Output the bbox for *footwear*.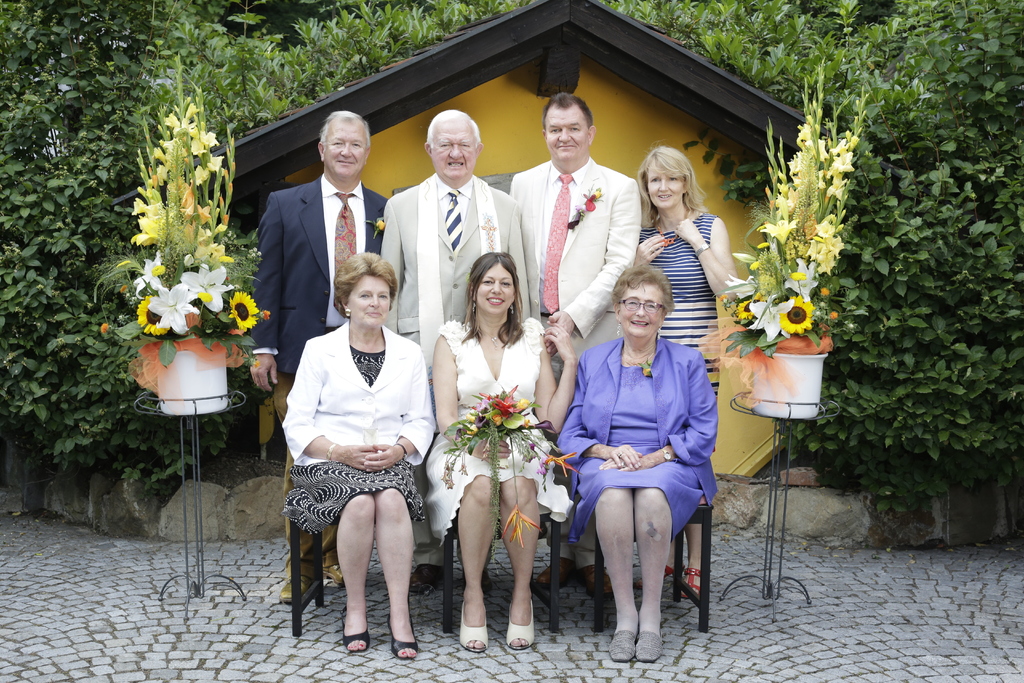
box=[536, 557, 570, 583].
